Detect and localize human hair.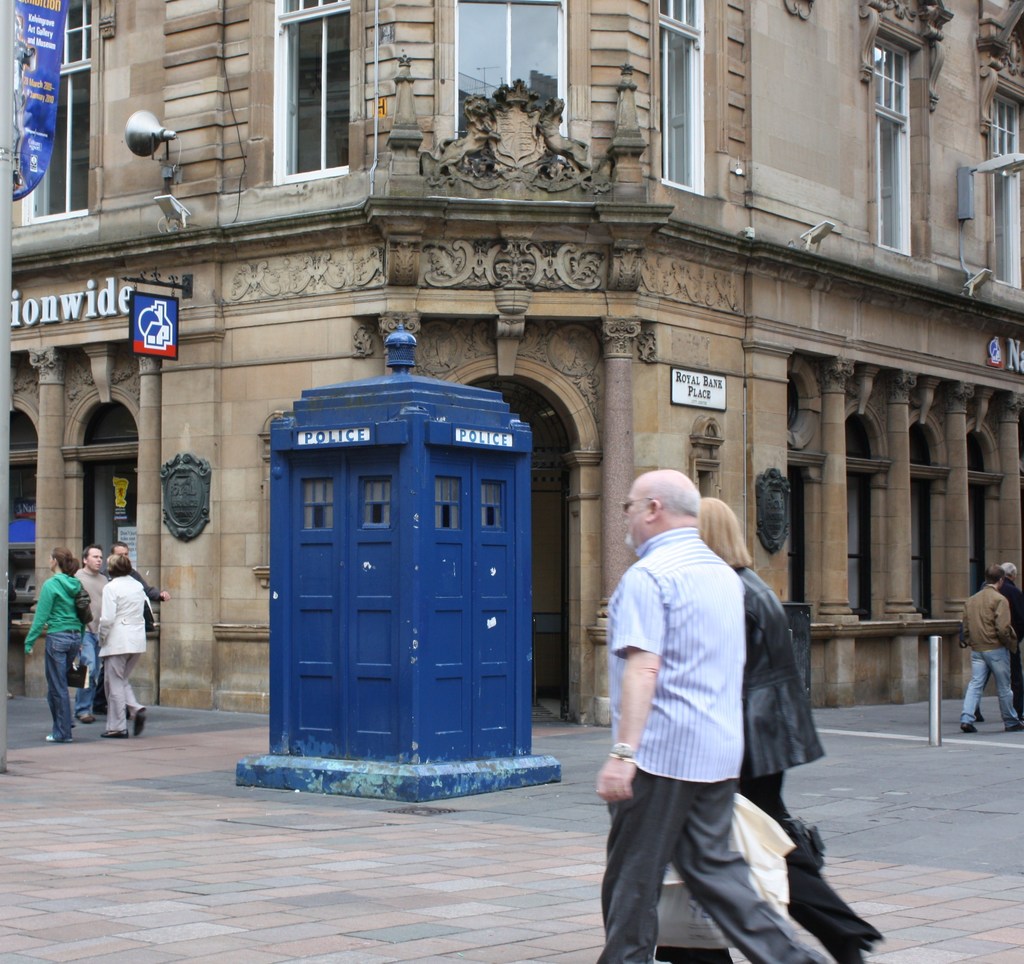
Localized at 51:547:71:572.
